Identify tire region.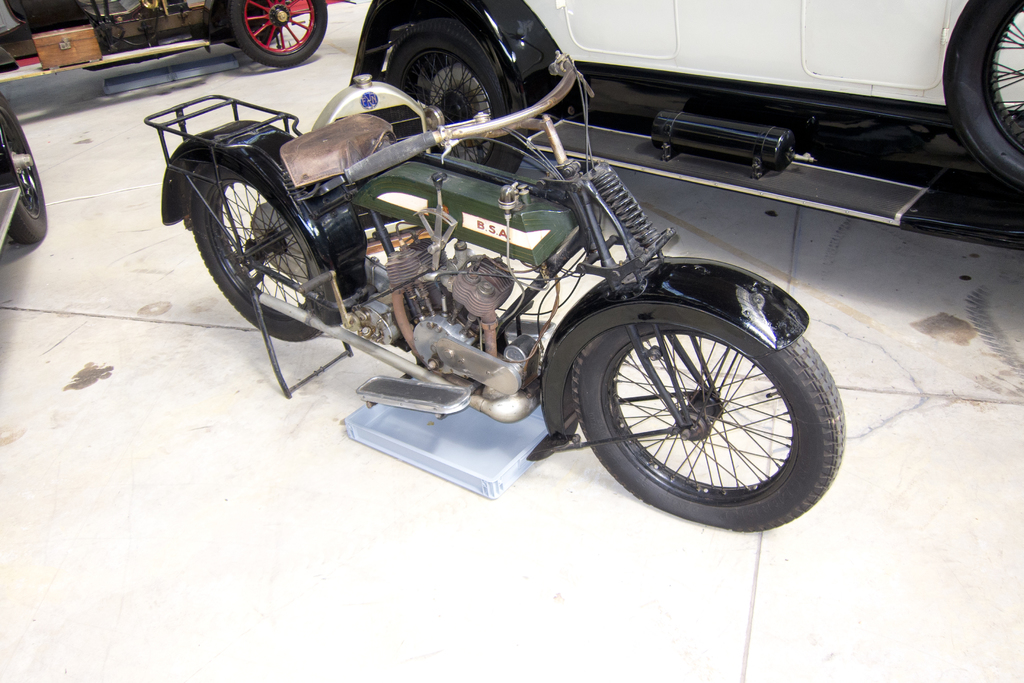
Region: (190,163,321,341).
